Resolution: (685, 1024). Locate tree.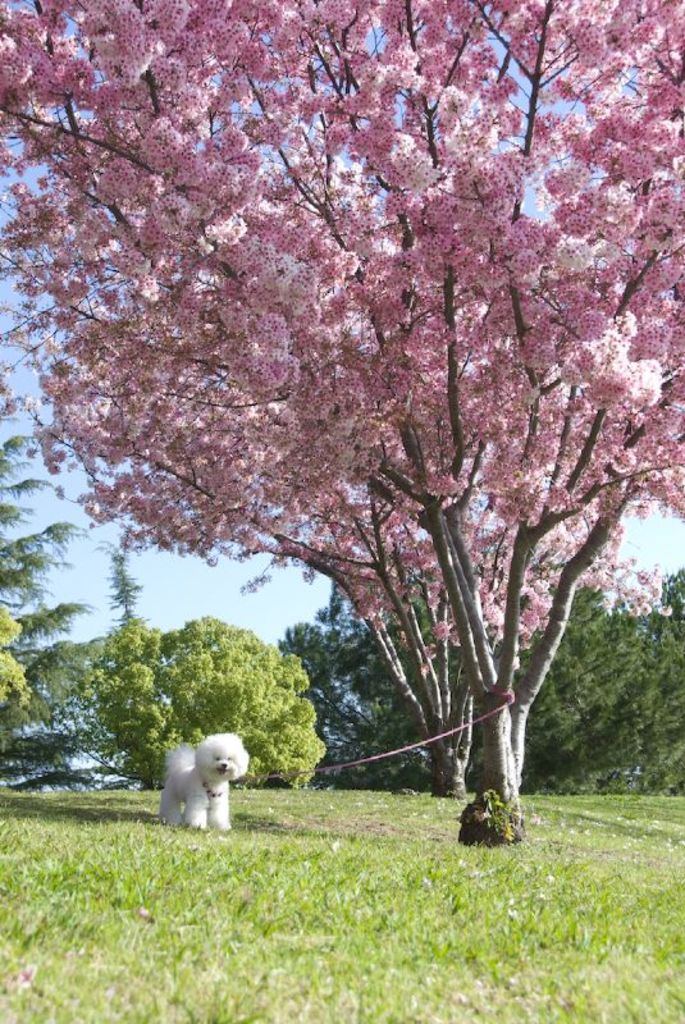
(left=269, top=605, right=434, bottom=776).
